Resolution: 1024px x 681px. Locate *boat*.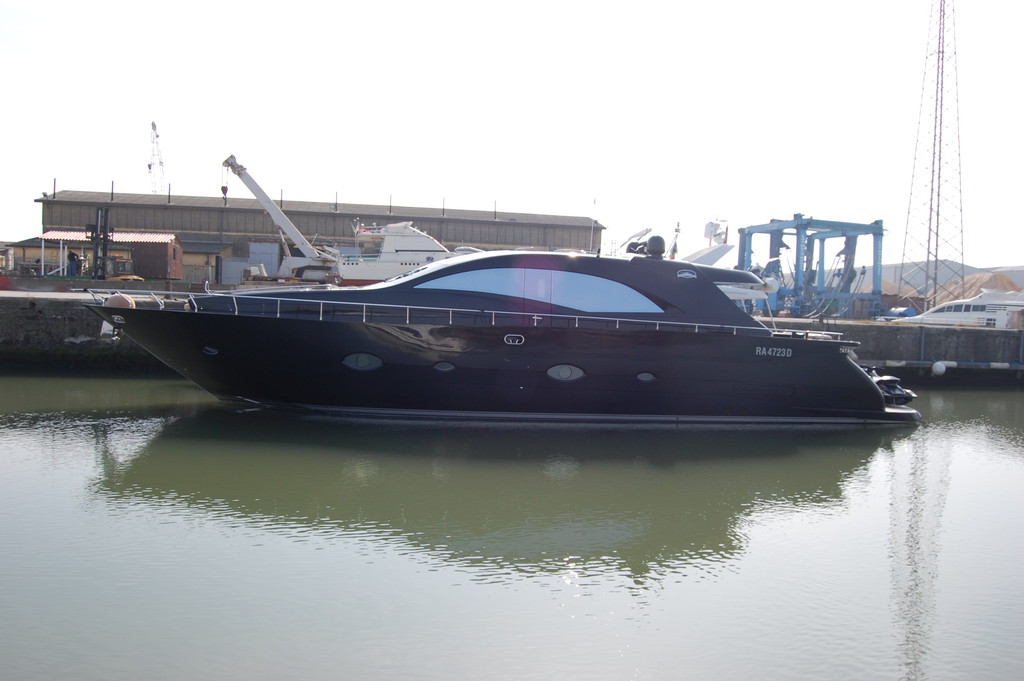
left=29, top=173, right=929, bottom=443.
